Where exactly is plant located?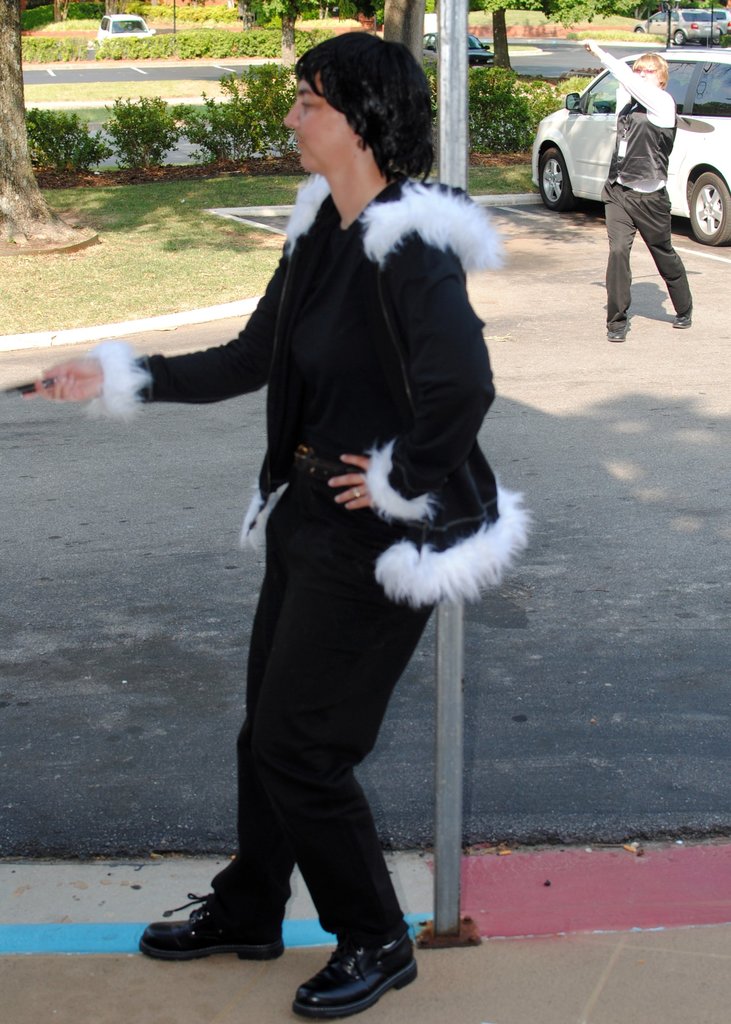
Its bounding box is (x1=100, y1=93, x2=181, y2=175).
